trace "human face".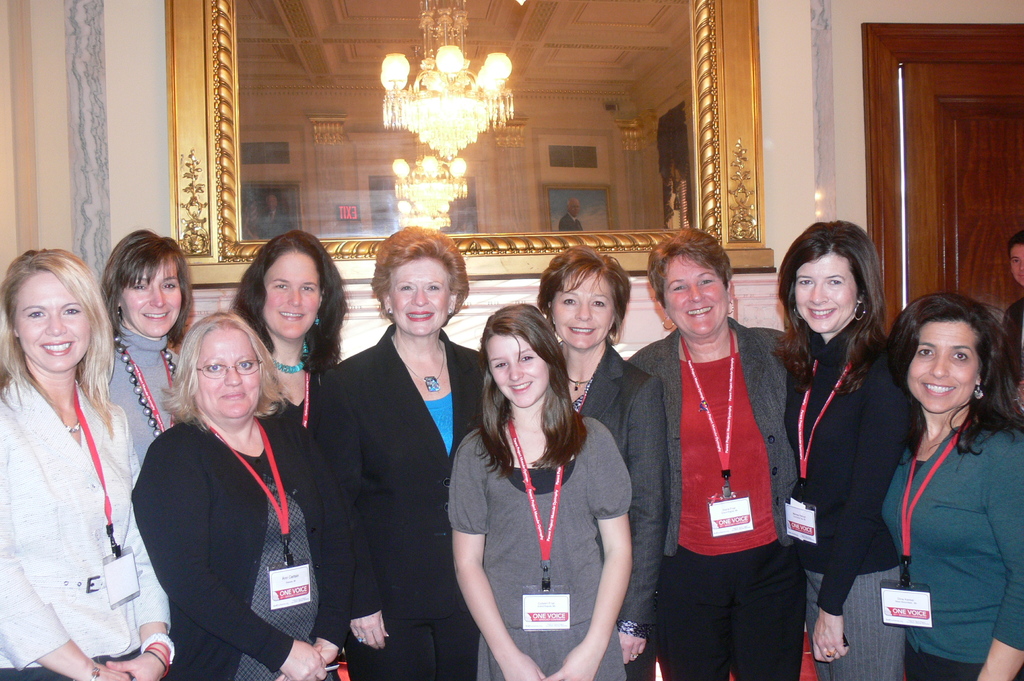
Traced to 792,254,858,335.
